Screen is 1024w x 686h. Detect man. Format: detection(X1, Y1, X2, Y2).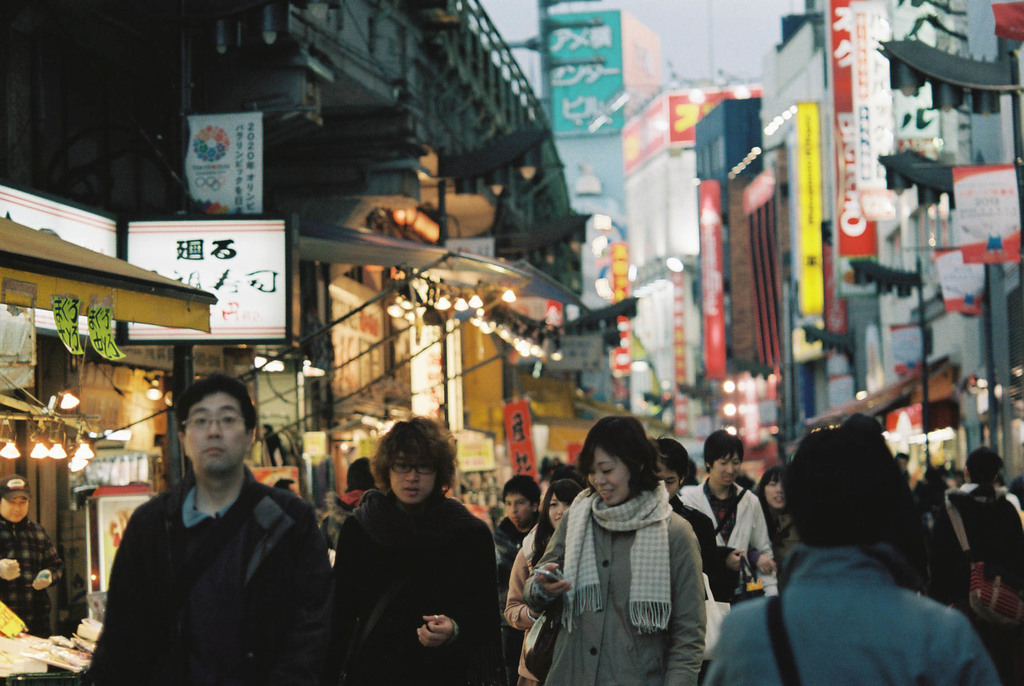
detection(0, 474, 60, 641).
